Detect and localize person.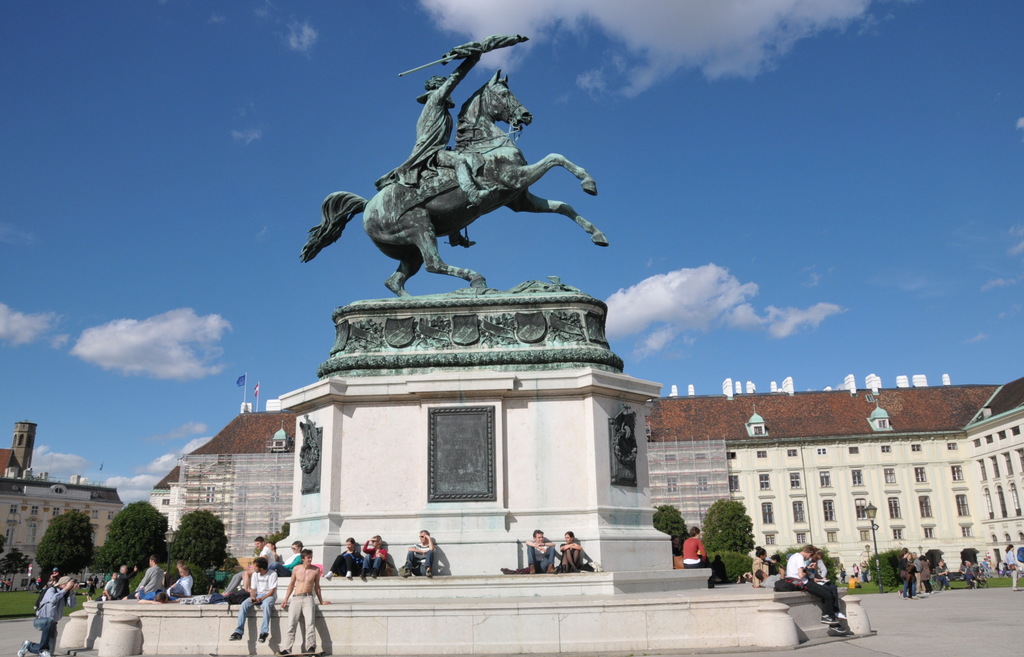
Localized at detection(170, 562, 189, 594).
